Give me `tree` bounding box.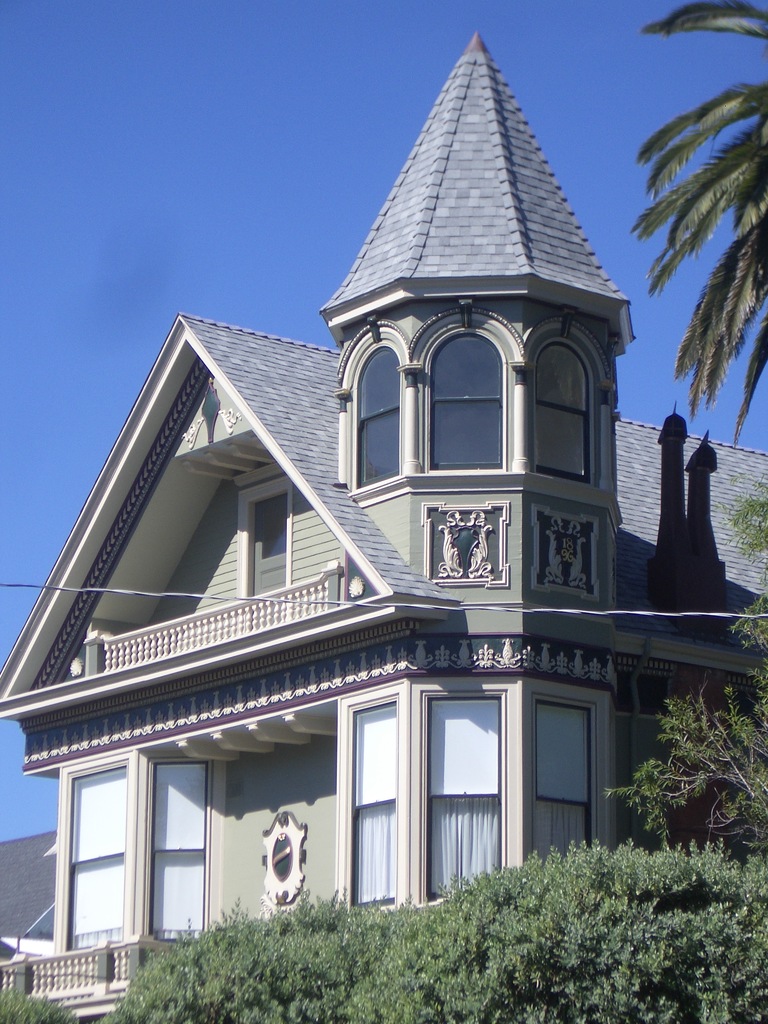
bbox=[604, 450, 767, 863].
